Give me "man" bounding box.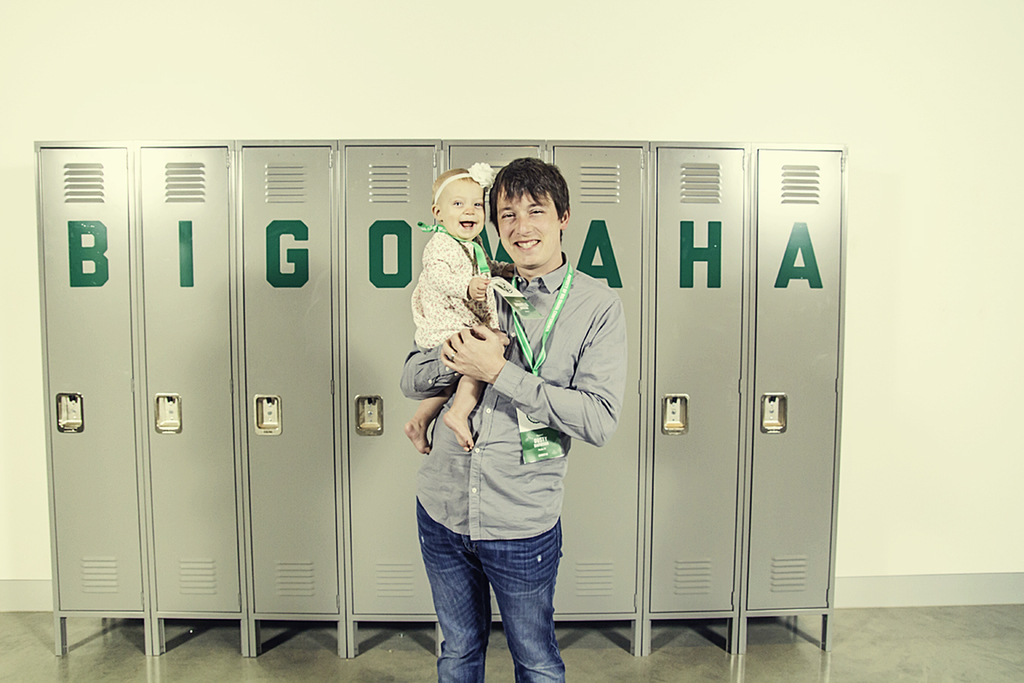
<bbox>391, 155, 635, 682</bbox>.
